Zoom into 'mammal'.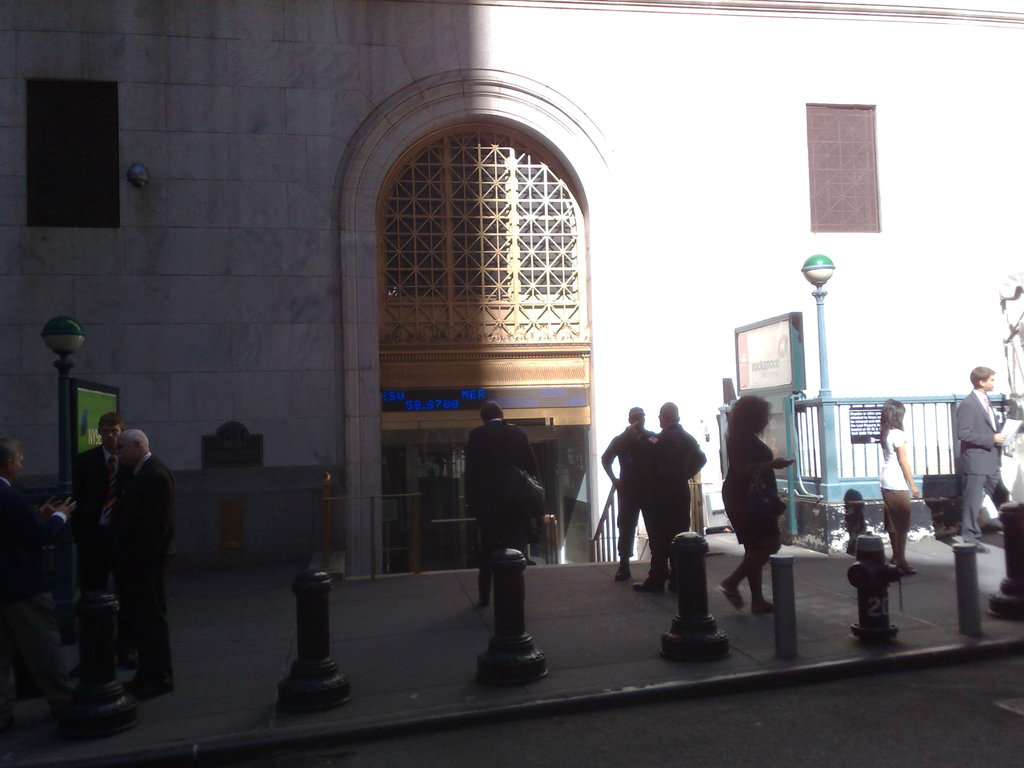
Zoom target: (723,389,808,617).
